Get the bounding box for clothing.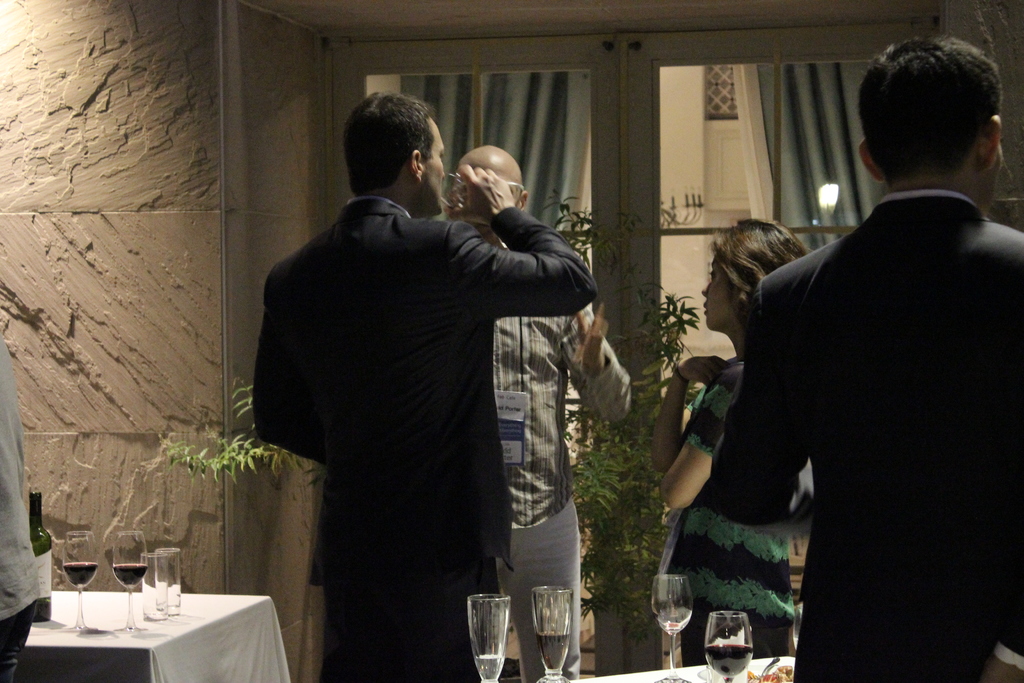
Rect(708, 192, 1023, 682).
